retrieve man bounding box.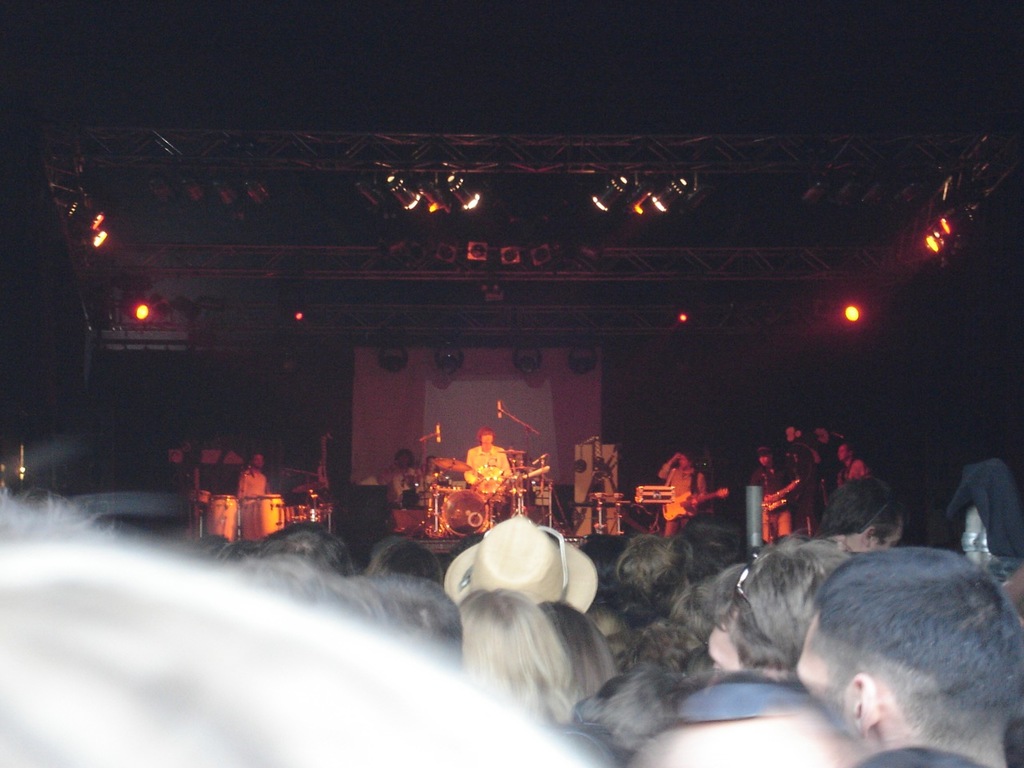
Bounding box: {"left": 236, "top": 454, "right": 266, "bottom": 498}.
